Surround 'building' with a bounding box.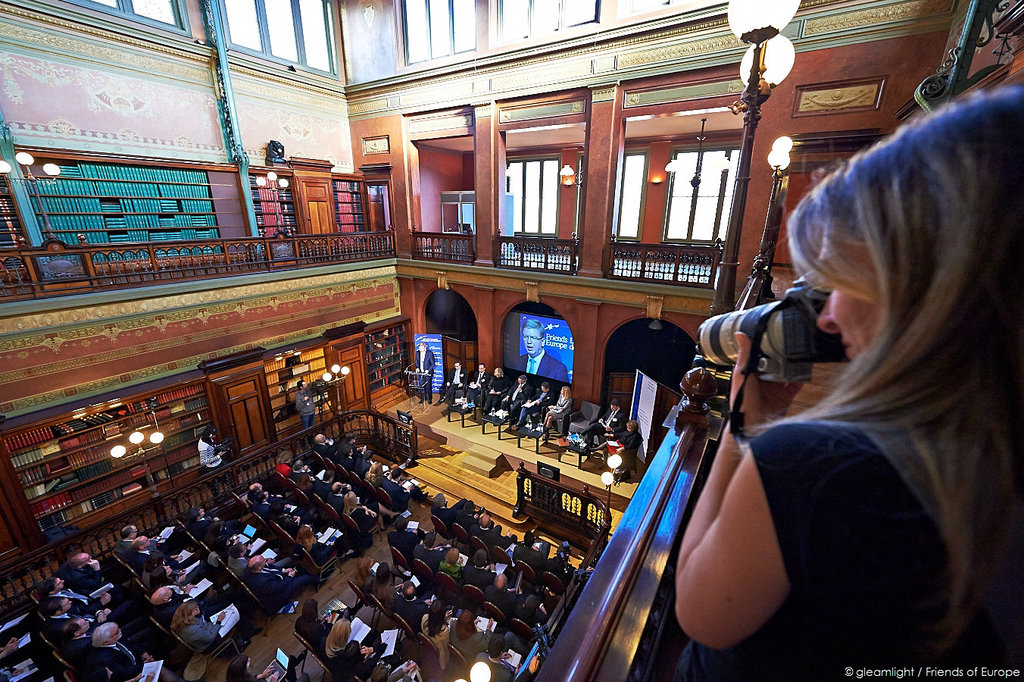
[2,0,1022,681].
